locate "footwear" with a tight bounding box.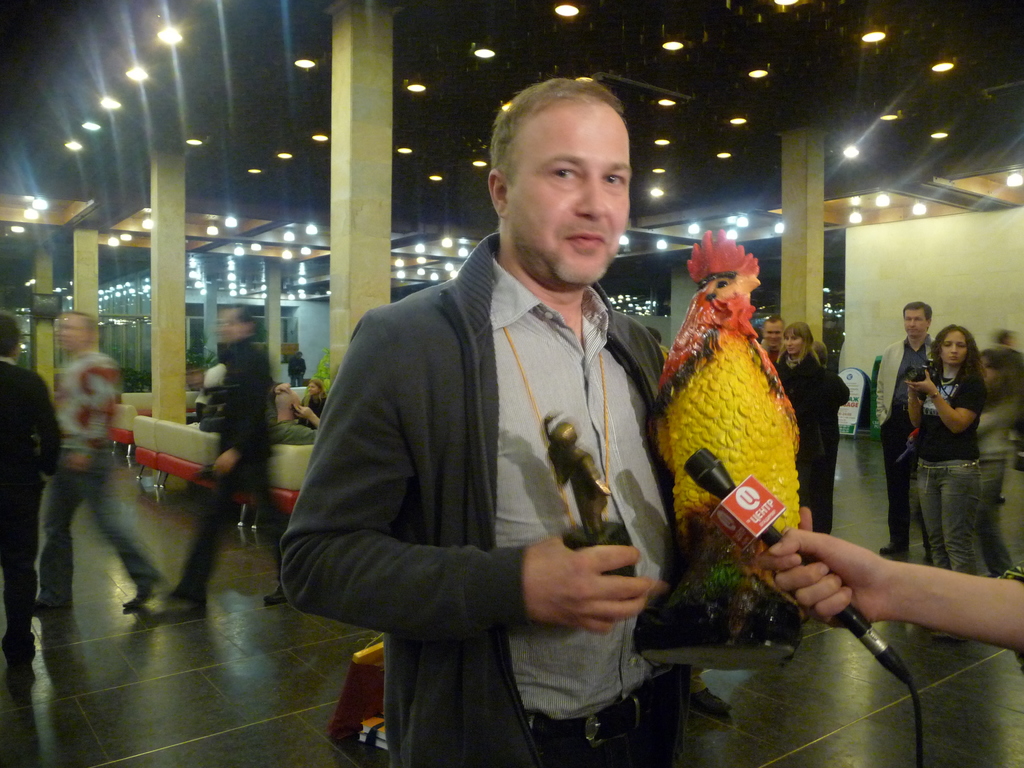
Rect(127, 575, 156, 613).
